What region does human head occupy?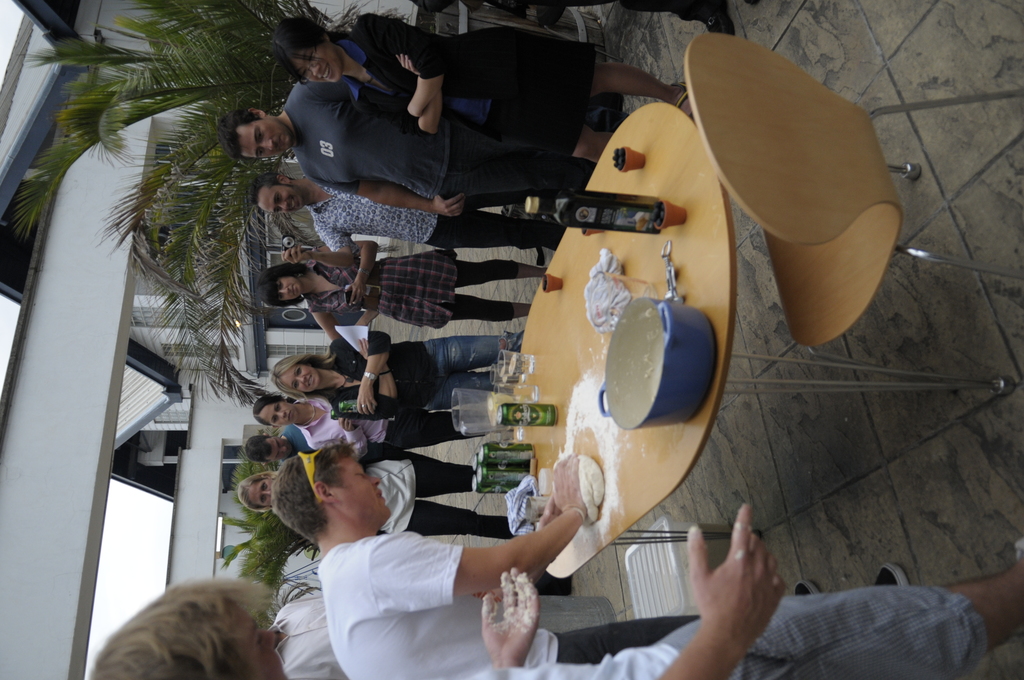
[x1=275, y1=19, x2=342, y2=84].
